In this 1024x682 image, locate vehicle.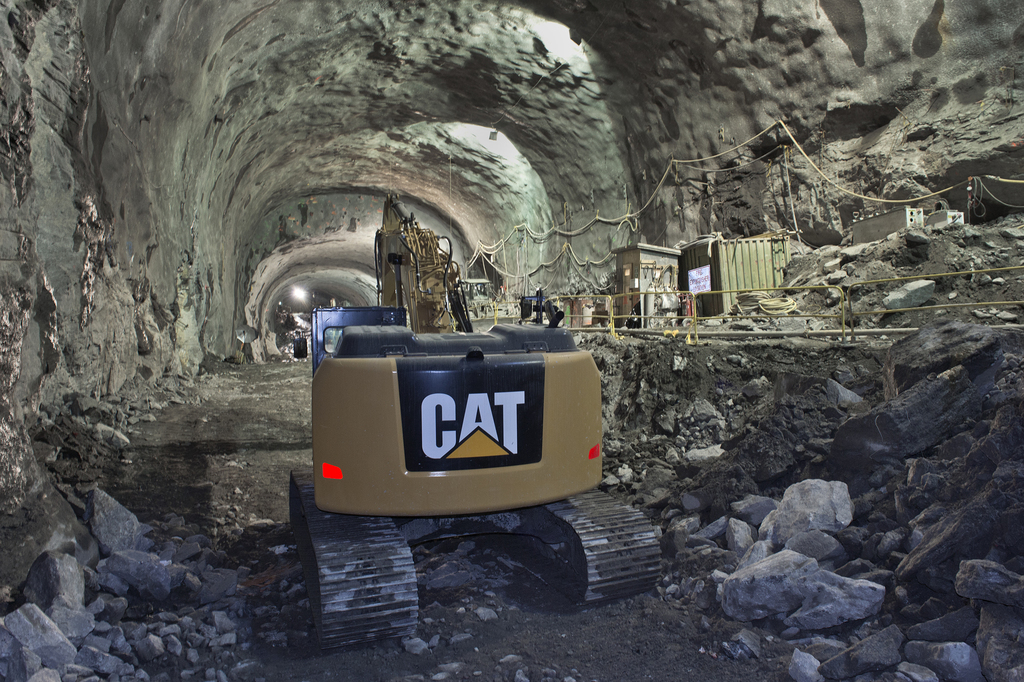
Bounding box: 282, 193, 671, 642.
